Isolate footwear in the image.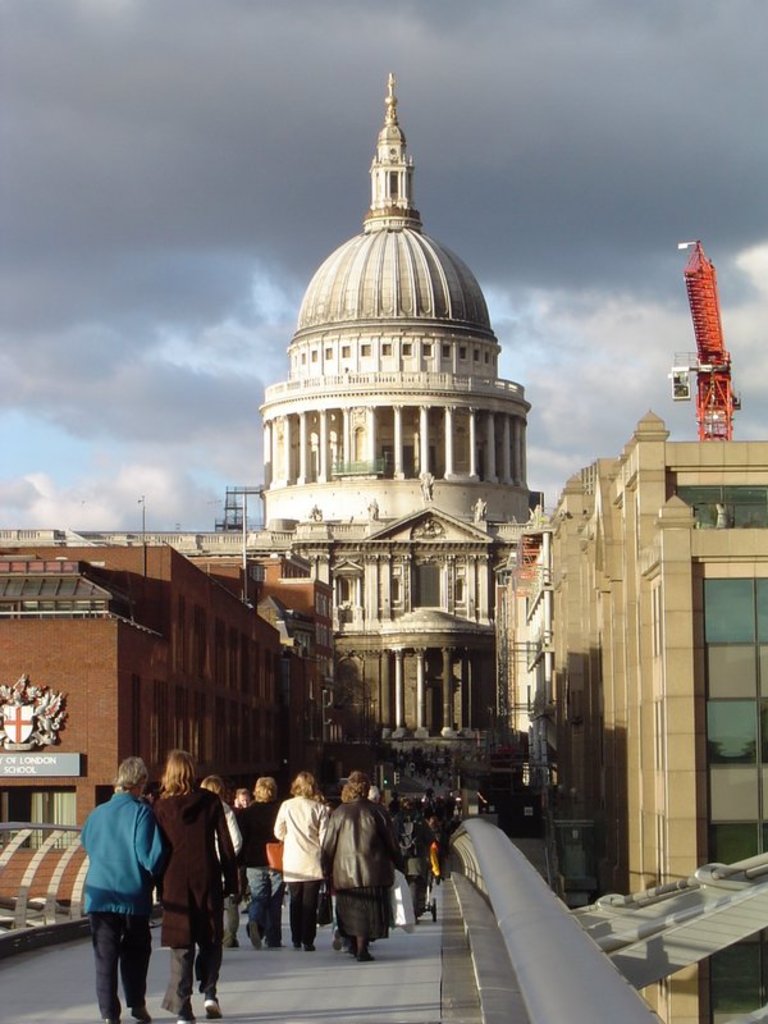
Isolated region: pyautogui.locateOnScreen(266, 931, 282, 950).
